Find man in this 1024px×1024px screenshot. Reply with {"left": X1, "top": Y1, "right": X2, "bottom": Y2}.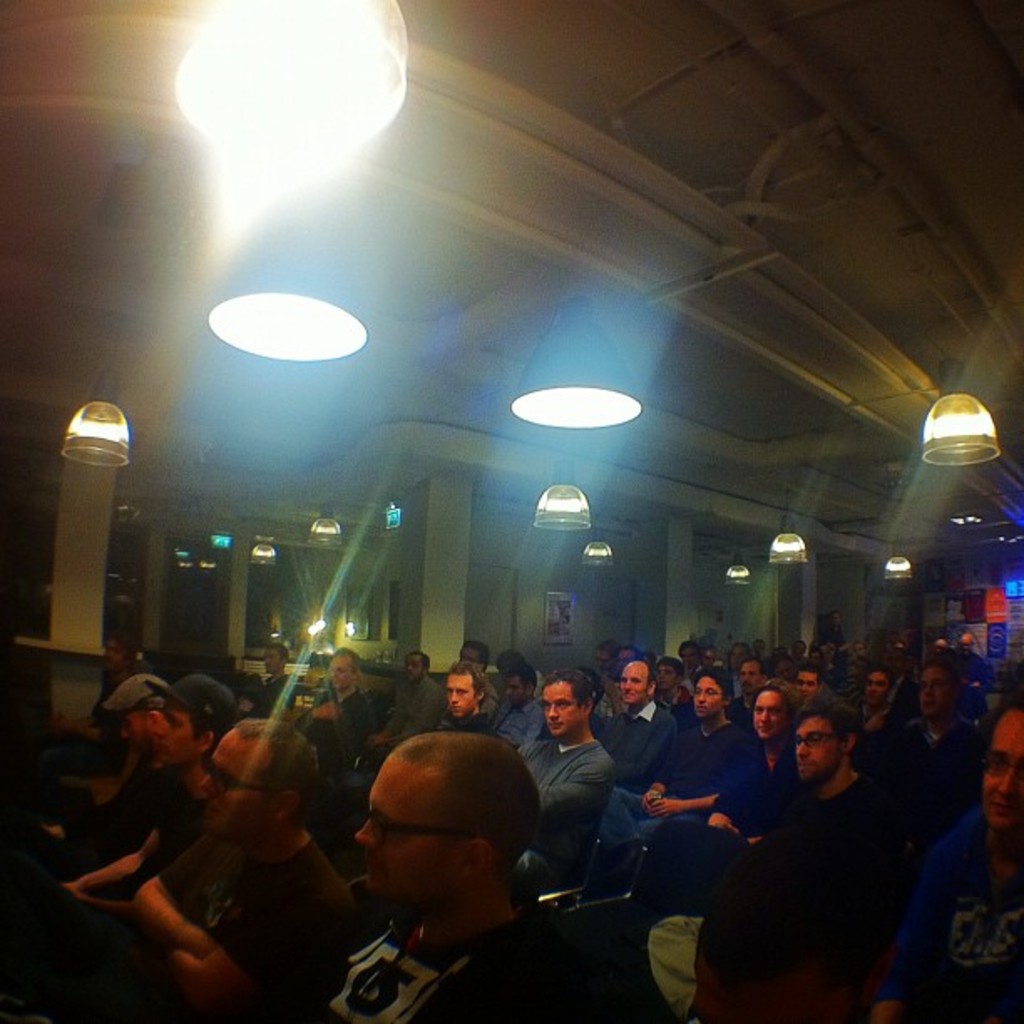
{"left": 484, "top": 664, "right": 544, "bottom": 750}.
